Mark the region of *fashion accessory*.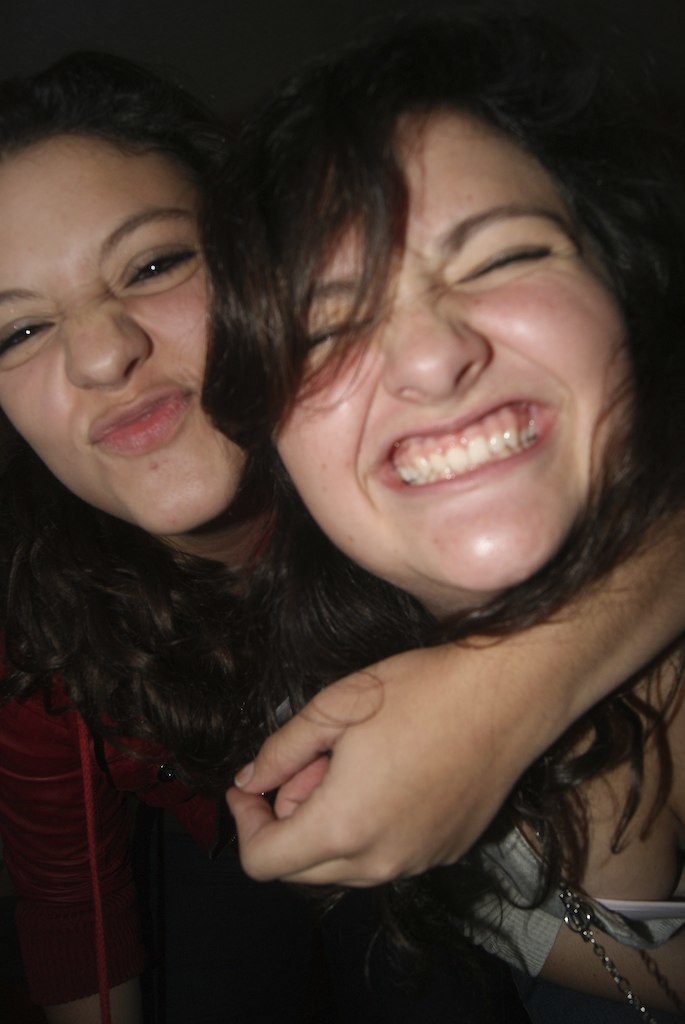
Region: <bbox>511, 803, 667, 1023</bbox>.
